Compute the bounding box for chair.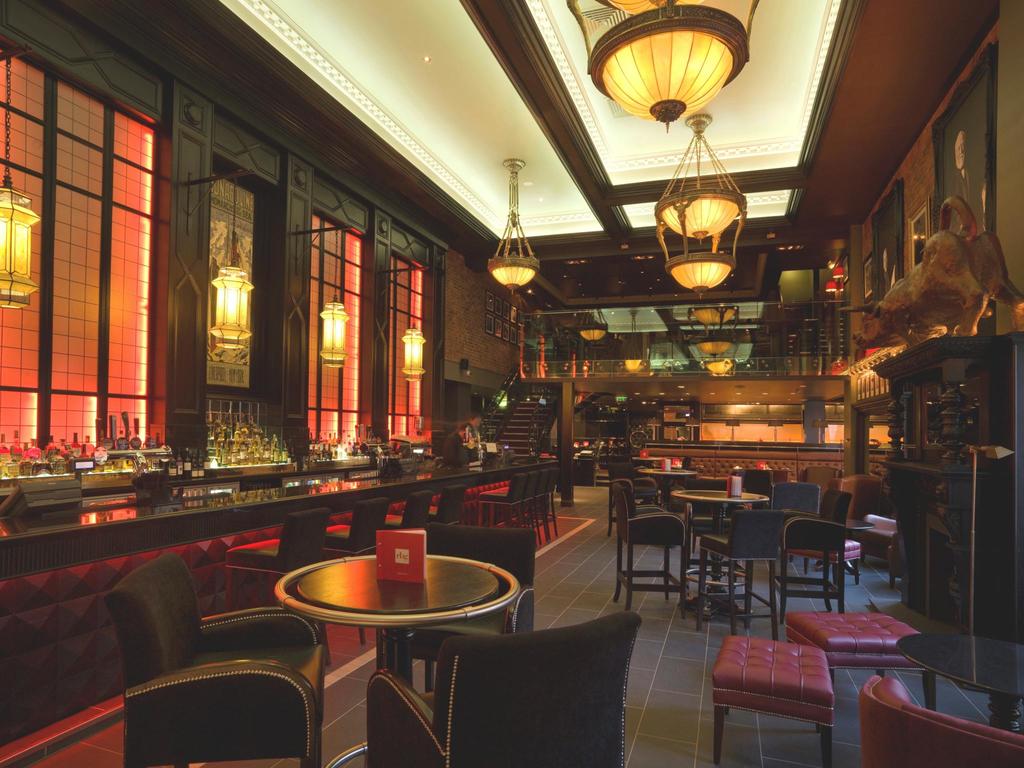
BBox(401, 491, 431, 526).
